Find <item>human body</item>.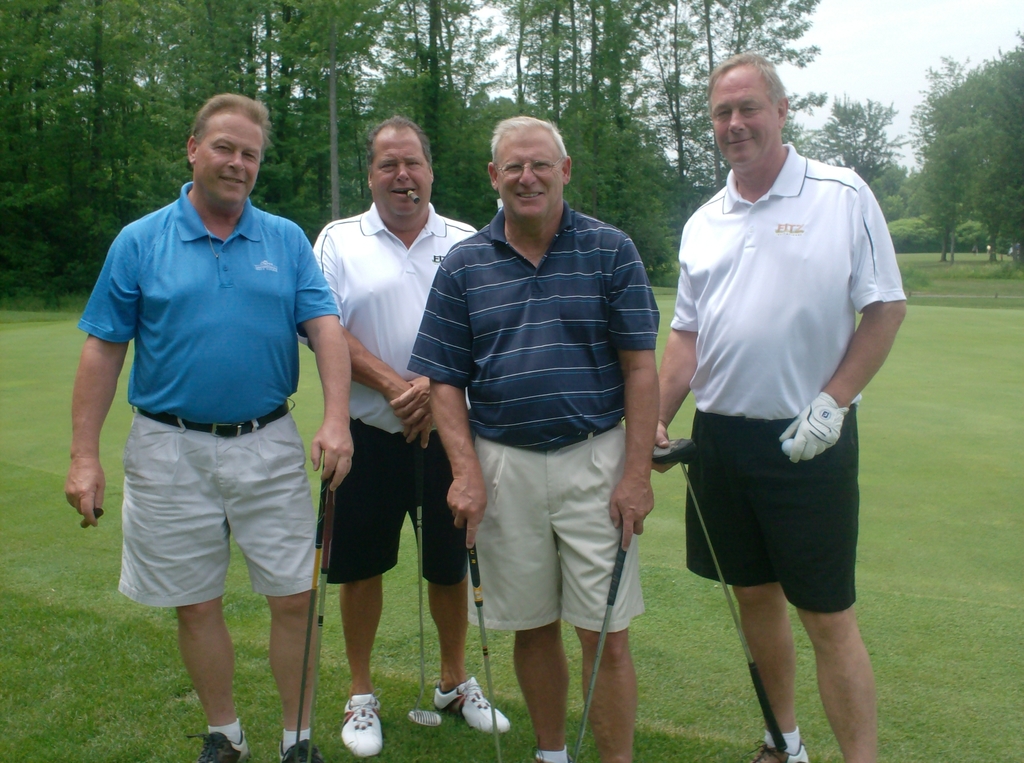
<box>65,83,355,762</box>.
